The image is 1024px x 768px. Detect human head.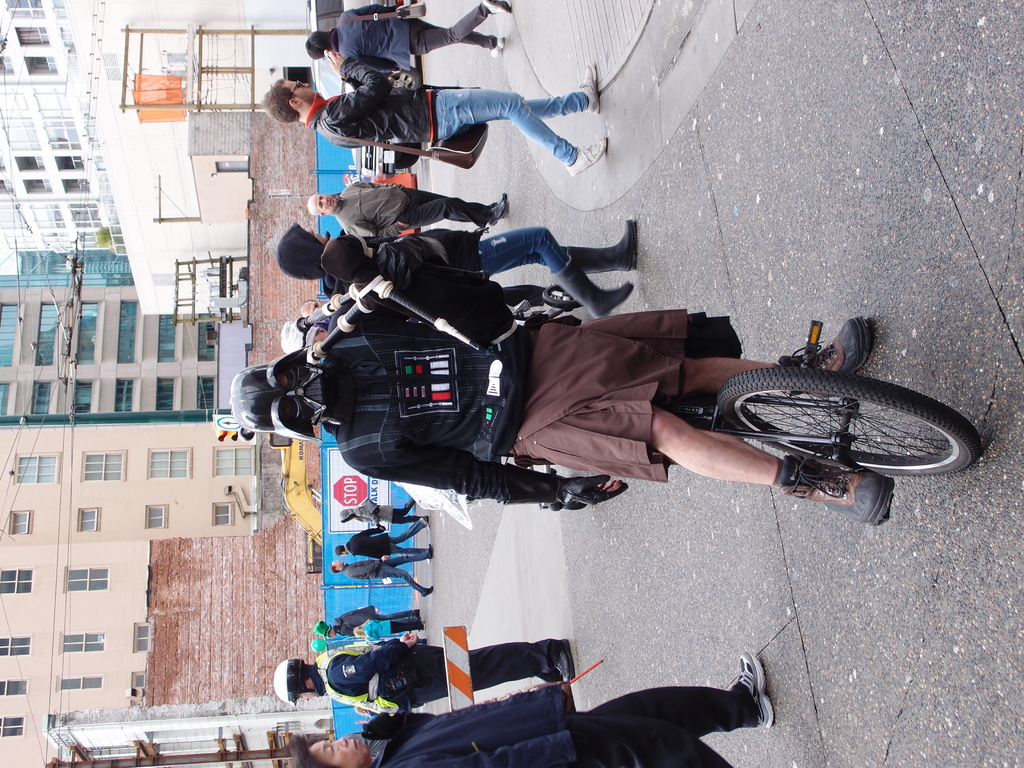
Detection: pyautogui.locateOnScreen(261, 83, 323, 126).
